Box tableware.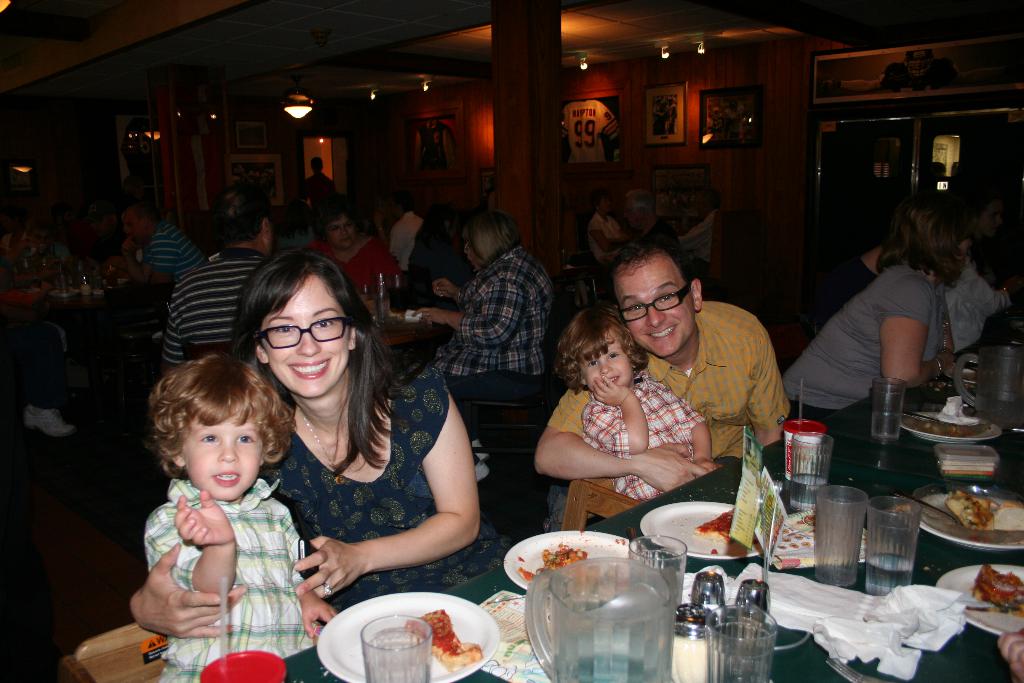
locate(931, 445, 1002, 475).
